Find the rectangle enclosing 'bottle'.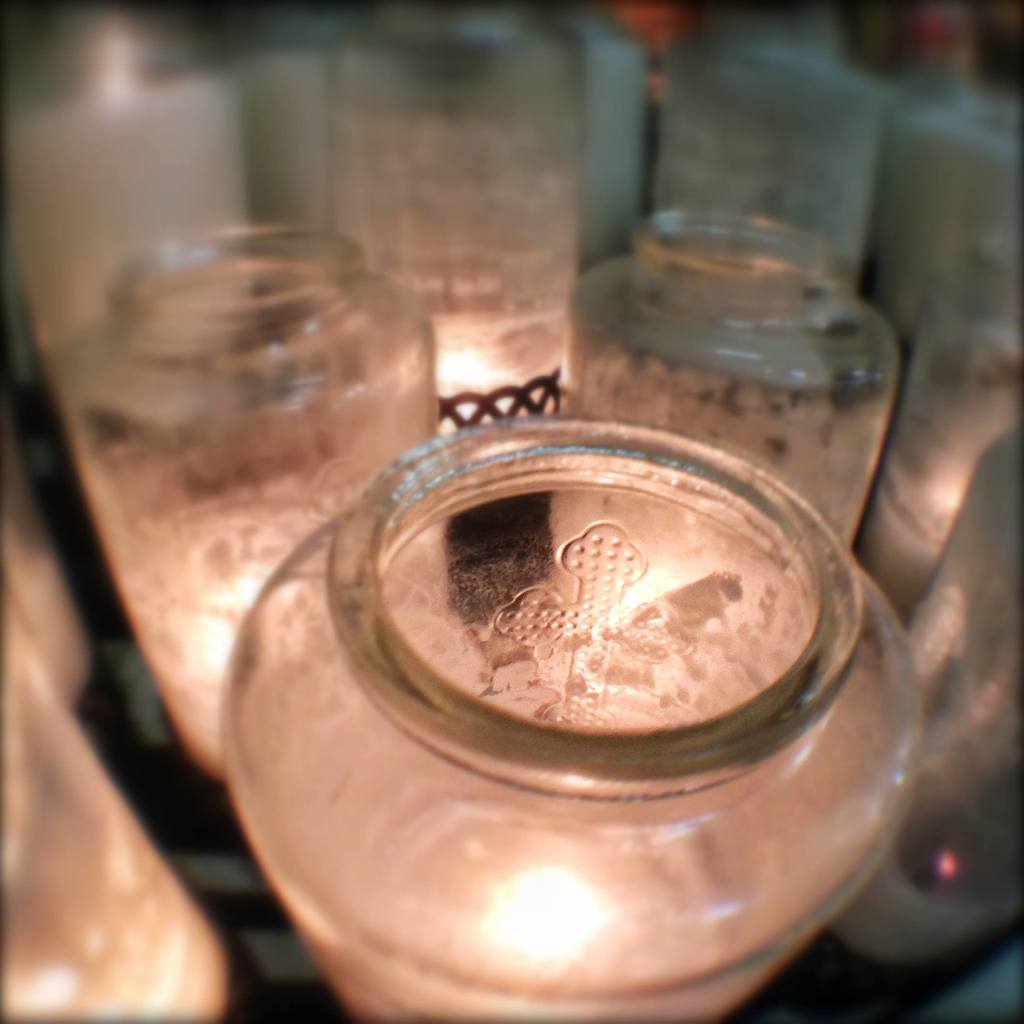
box=[568, 212, 896, 570].
